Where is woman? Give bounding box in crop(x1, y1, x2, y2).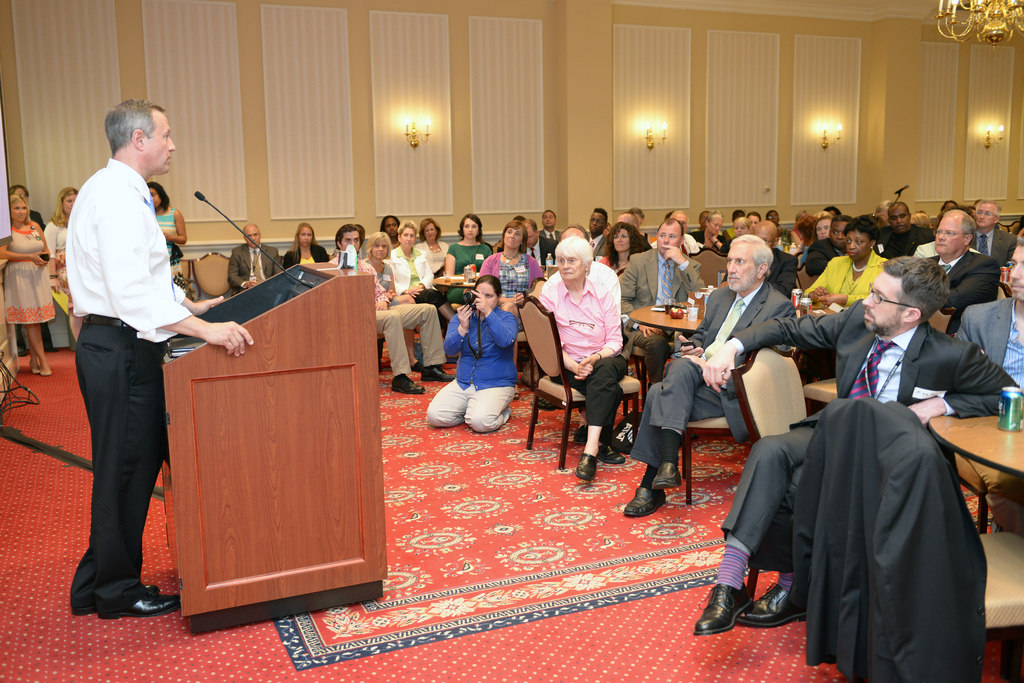
crop(600, 222, 653, 282).
